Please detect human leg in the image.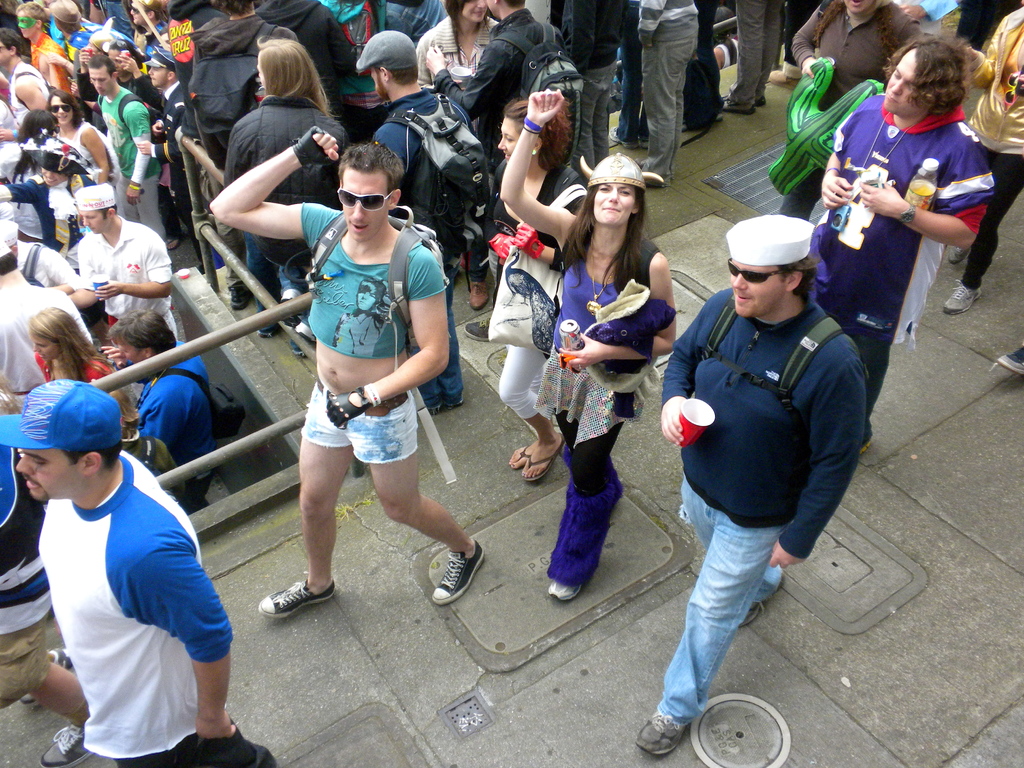
[415, 267, 461, 413].
